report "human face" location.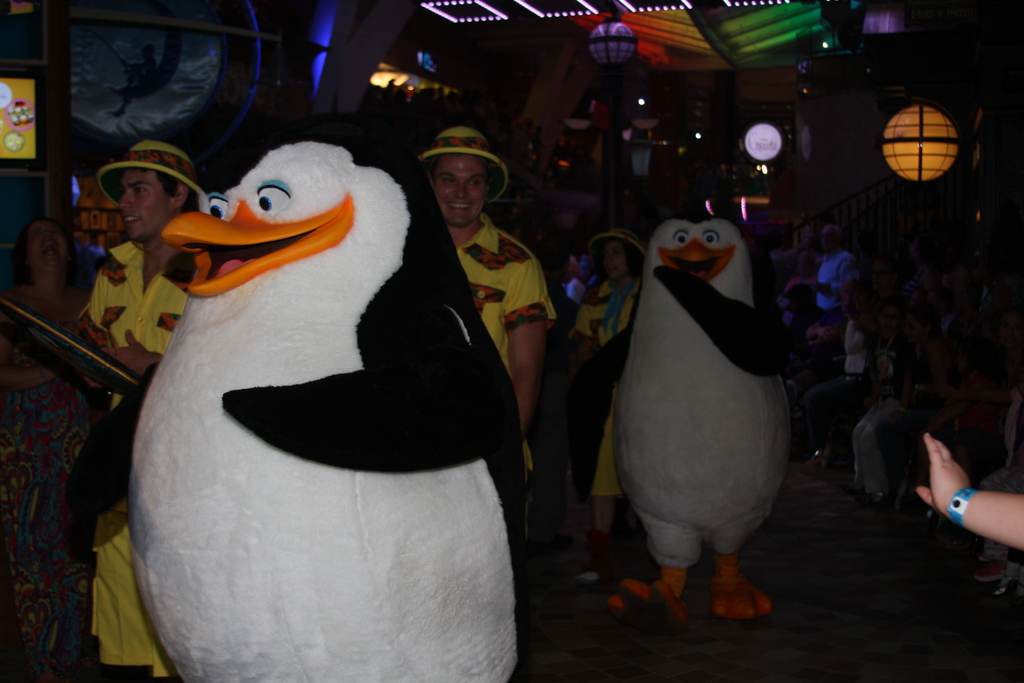
Report: bbox=[604, 240, 630, 282].
